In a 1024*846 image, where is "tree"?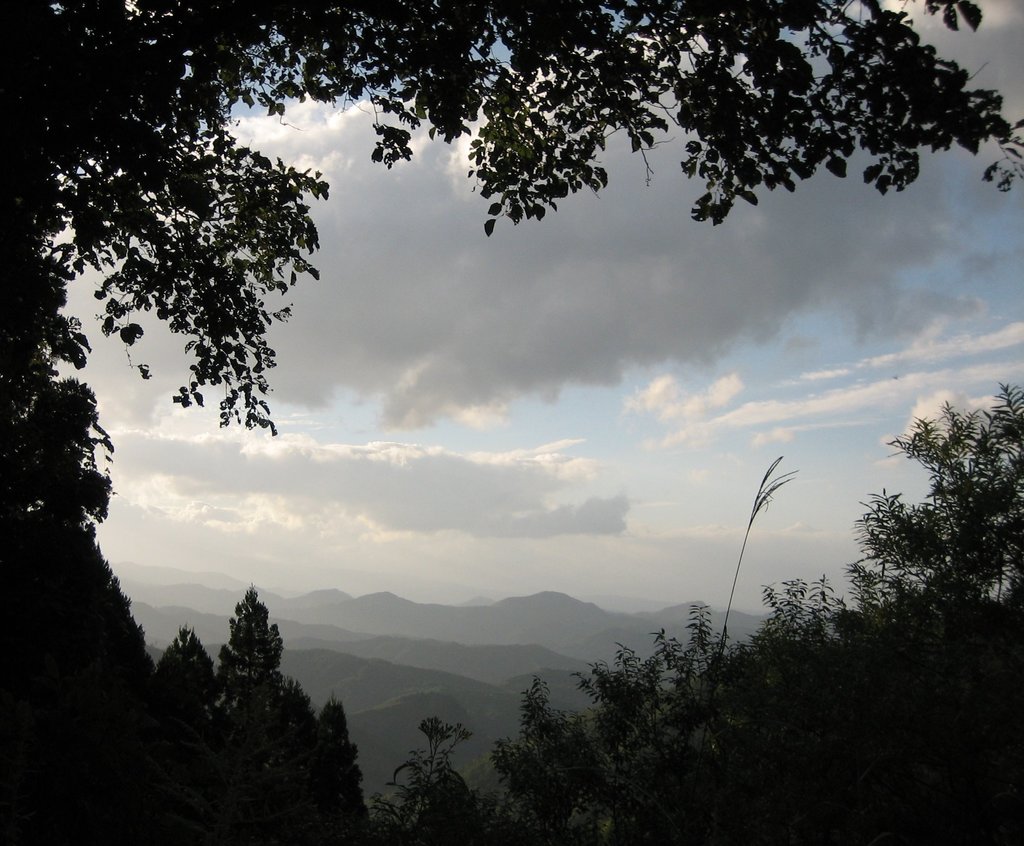
[0, 502, 201, 845].
